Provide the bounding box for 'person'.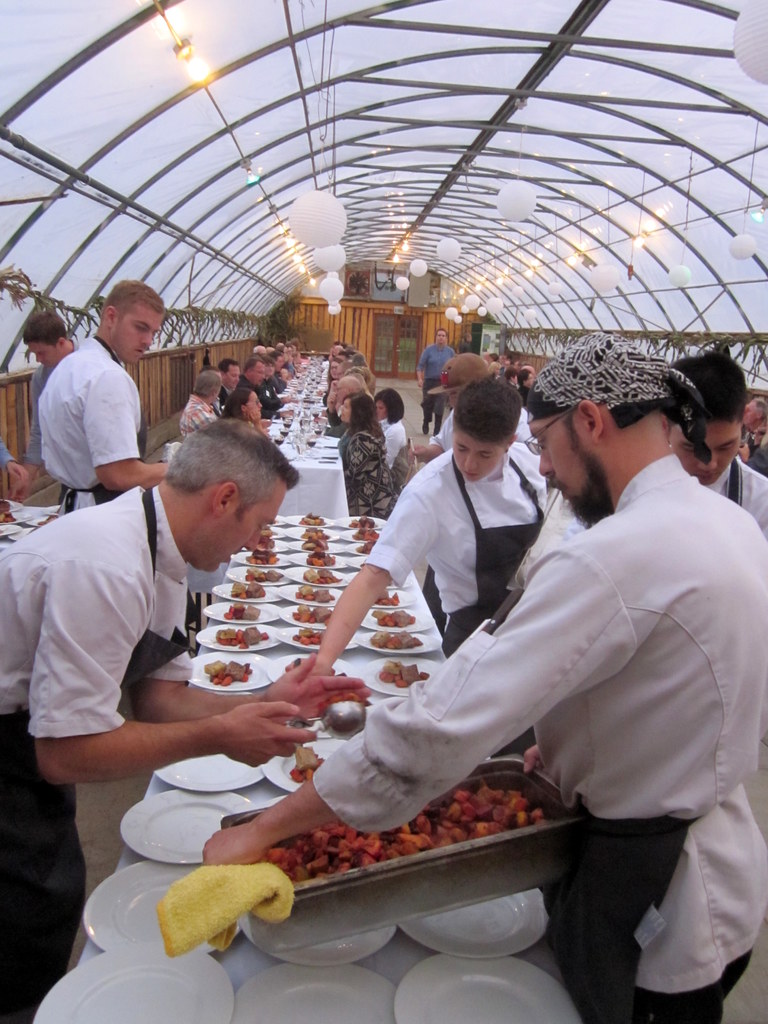
crop(403, 350, 544, 462).
